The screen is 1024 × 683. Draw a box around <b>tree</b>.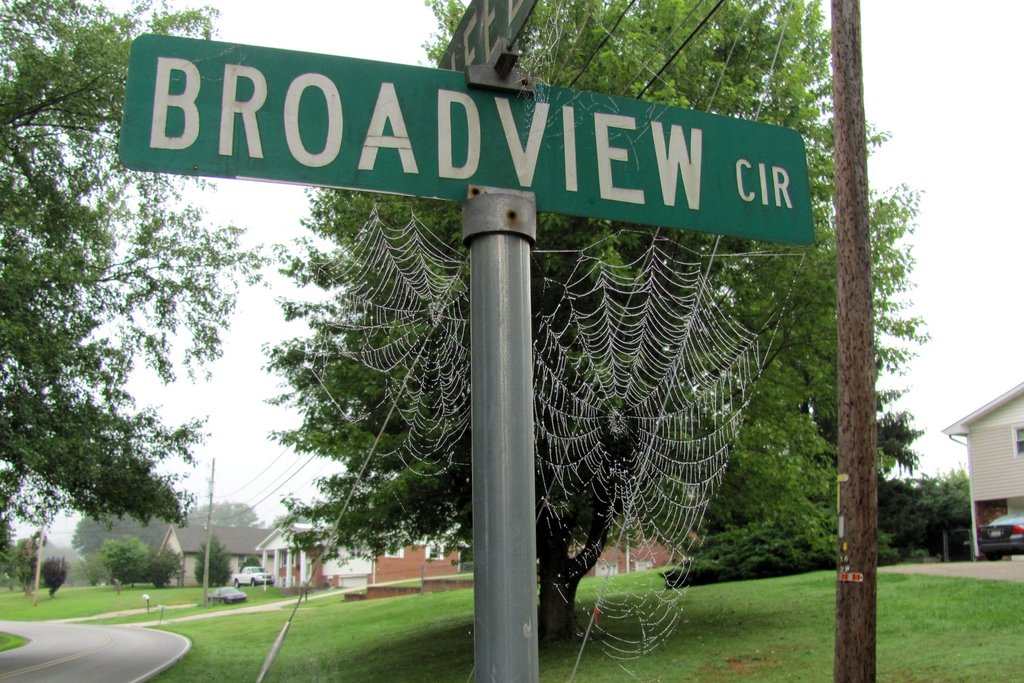
x1=0, y1=0, x2=269, y2=561.
